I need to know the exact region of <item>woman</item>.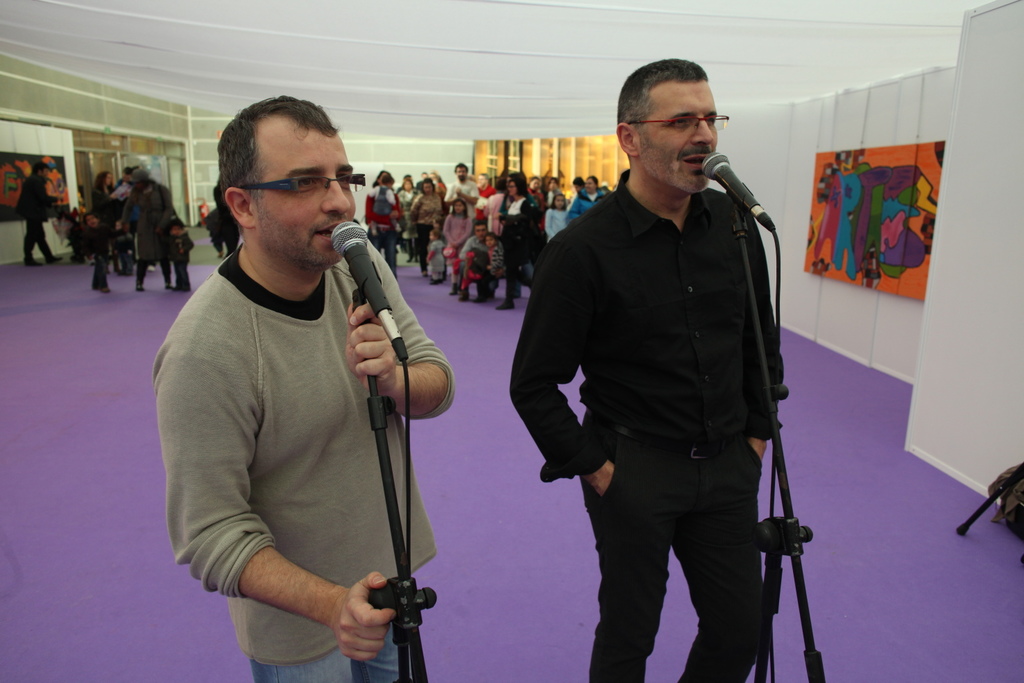
Region: bbox=[497, 182, 542, 310].
